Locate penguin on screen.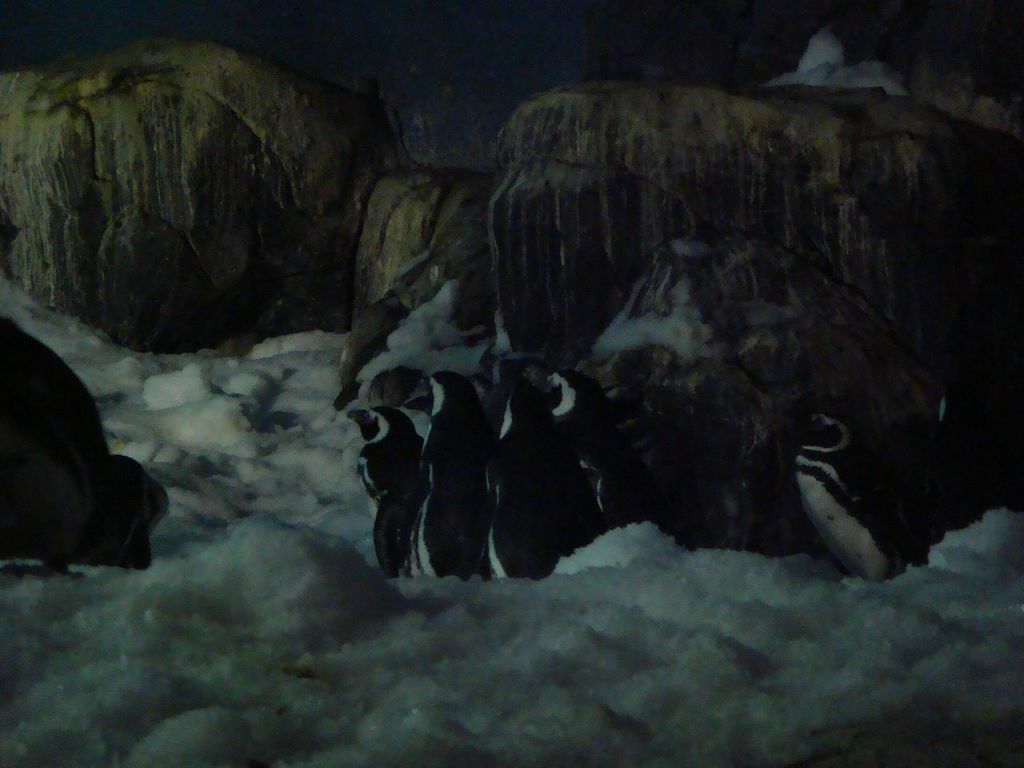
On screen at select_region(775, 385, 934, 586).
